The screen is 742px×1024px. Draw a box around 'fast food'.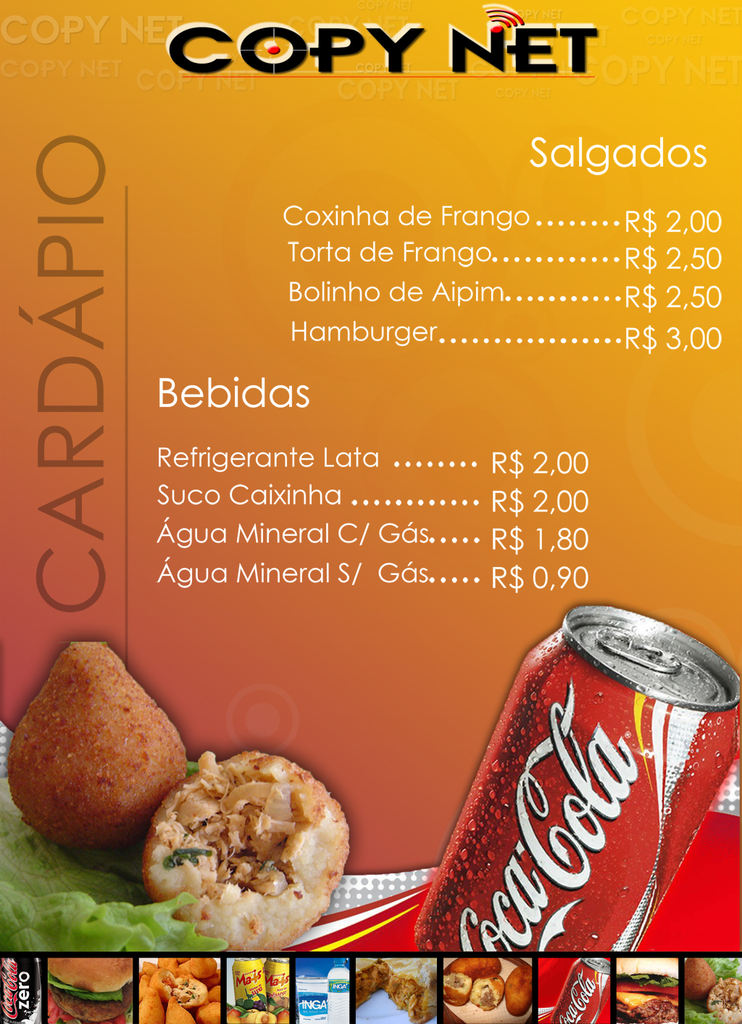
locate(683, 952, 741, 1023).
